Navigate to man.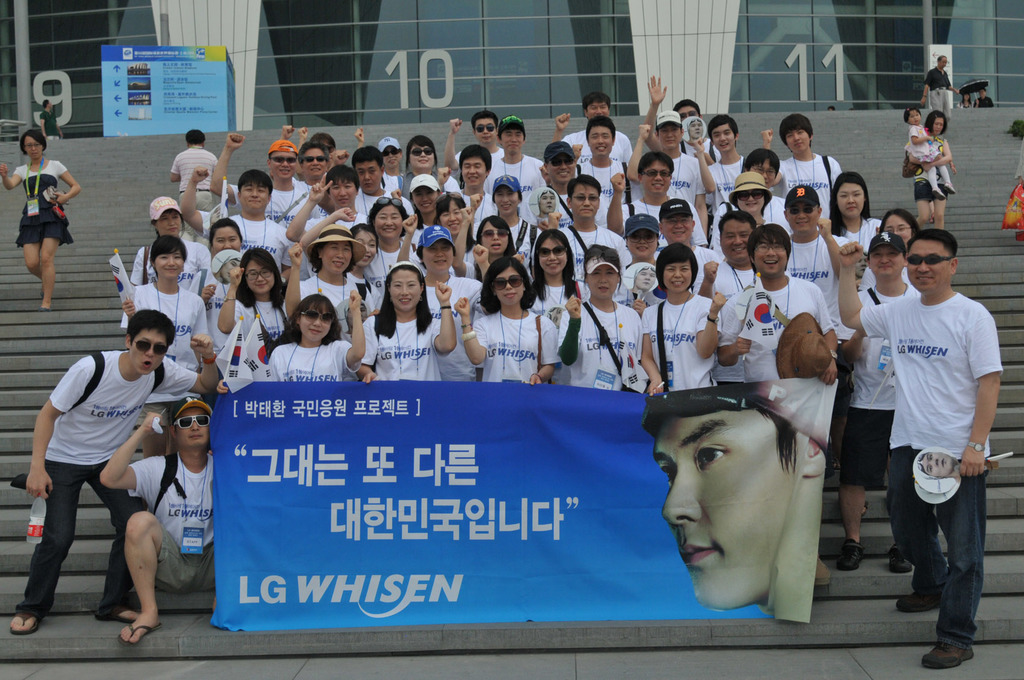
Navigation target: (484,119,548,211).
